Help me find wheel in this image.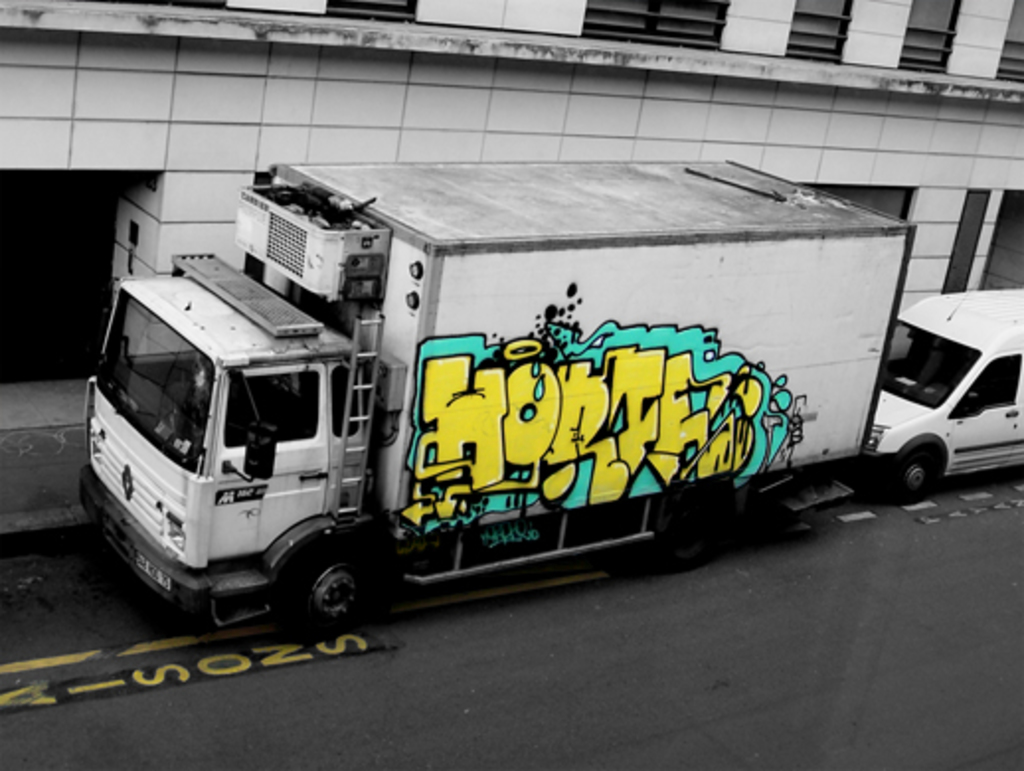
Found it: [left=279, top=546, right=387, bottom=642].
